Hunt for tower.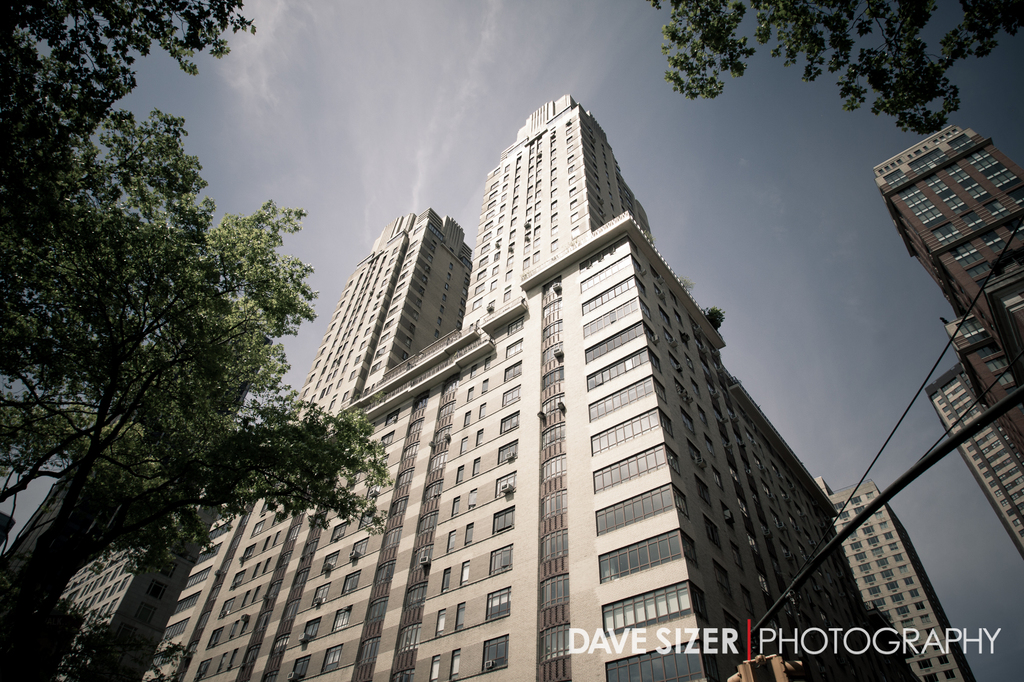
Hunted down at left=812, top=477, right=979, bottom=681.
